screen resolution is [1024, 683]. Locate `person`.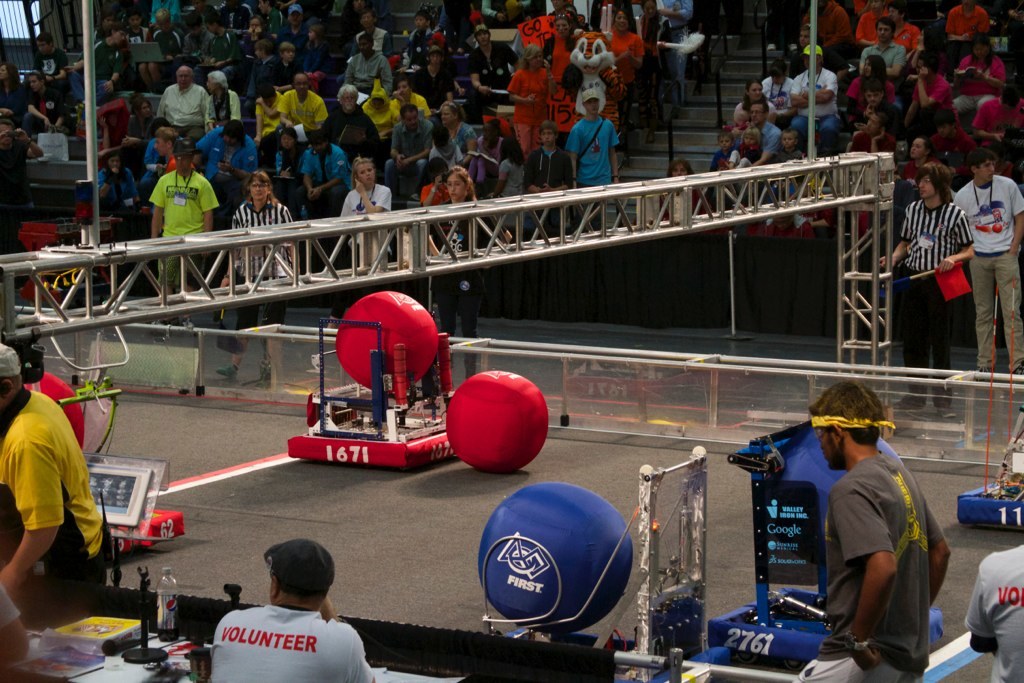
223, 161, 301, 287.
